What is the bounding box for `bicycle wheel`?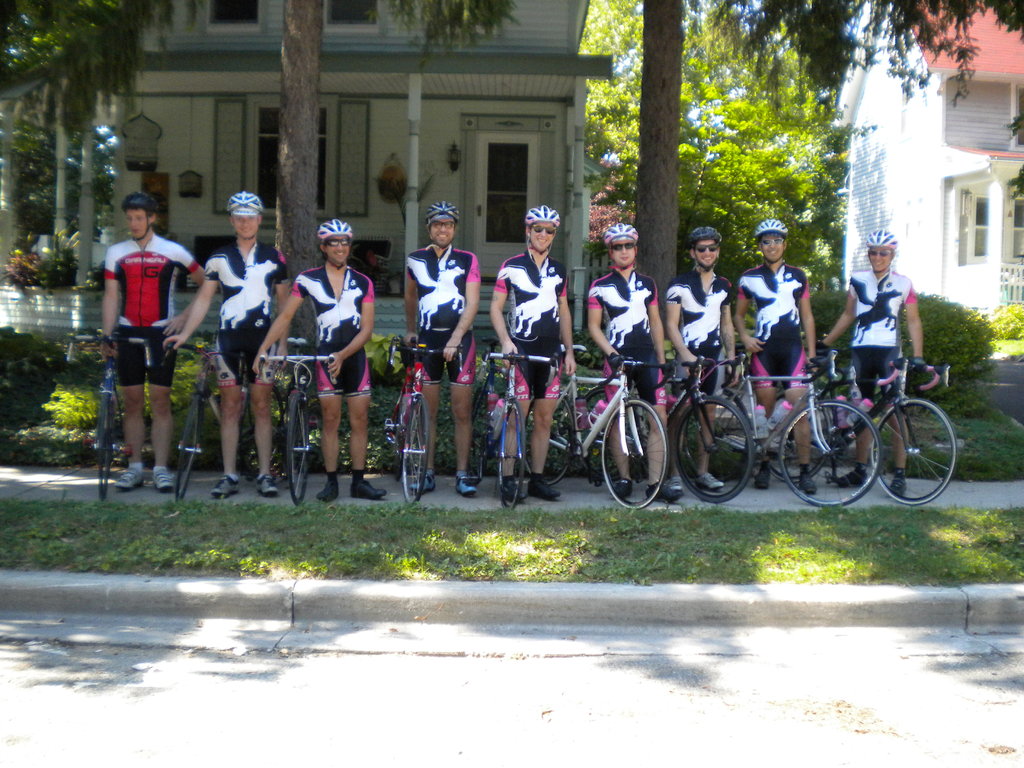
rect(580, 390, 632, 471).
